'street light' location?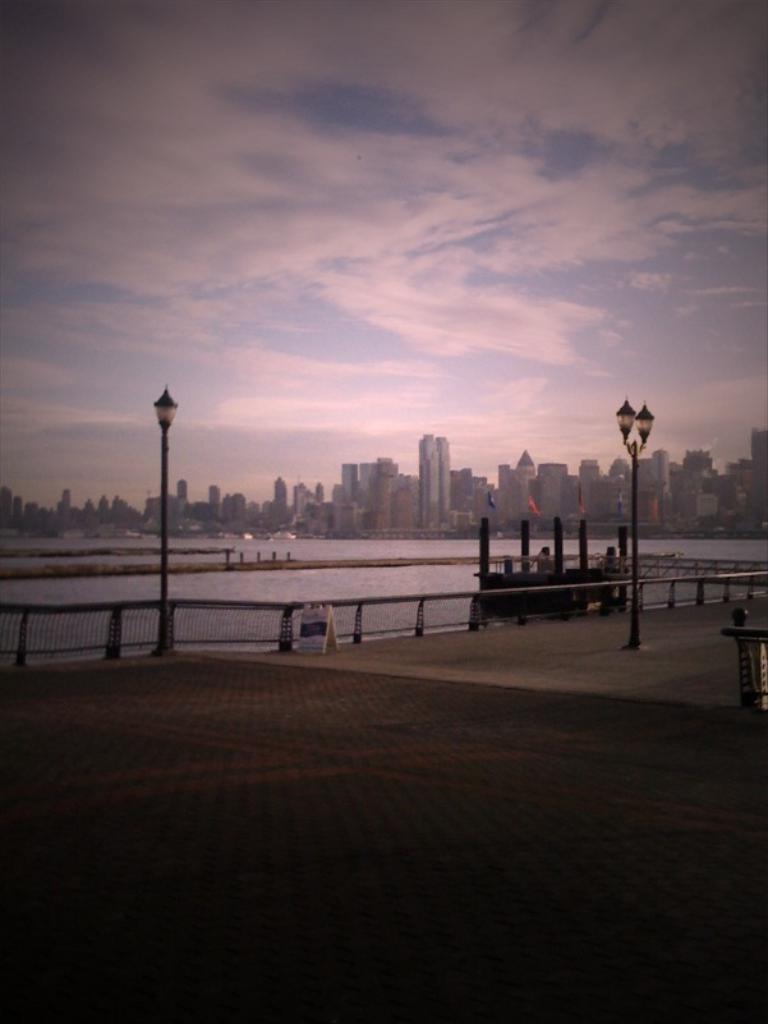
locate(612, 405, 657, 655)
